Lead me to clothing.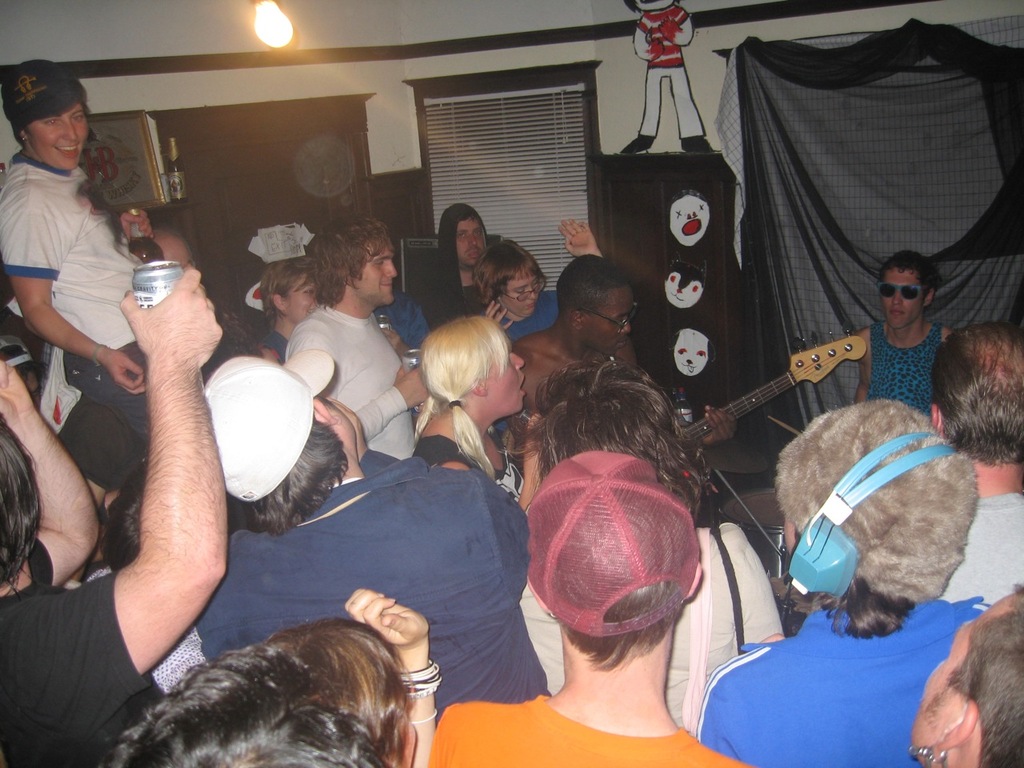
Lead to [x1=11, y1=102, x2=141, y2=444].
